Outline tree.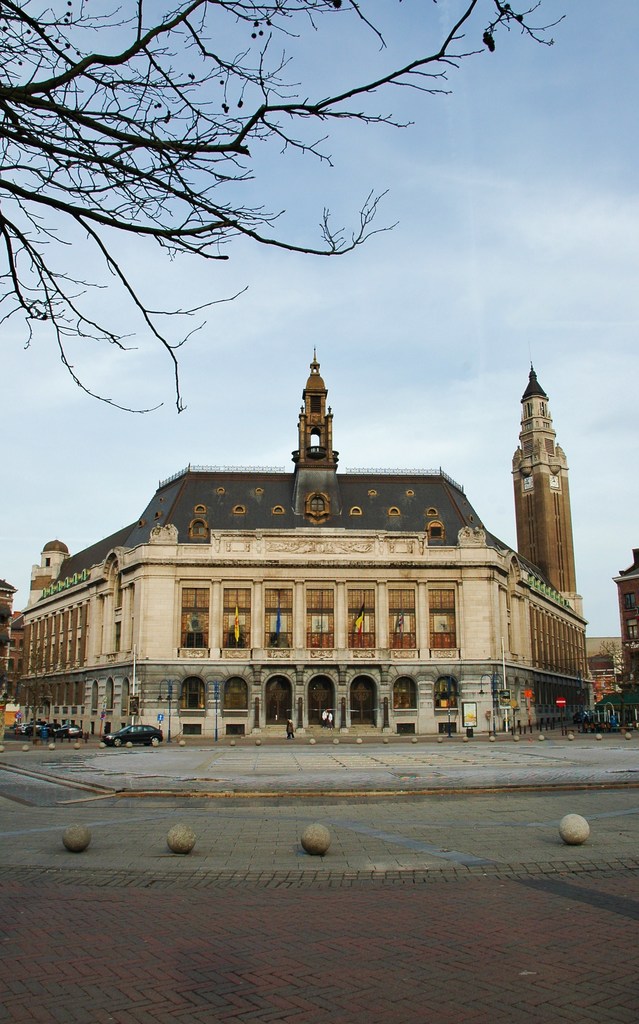
Outline: locate(0, 0, 567, 412).
